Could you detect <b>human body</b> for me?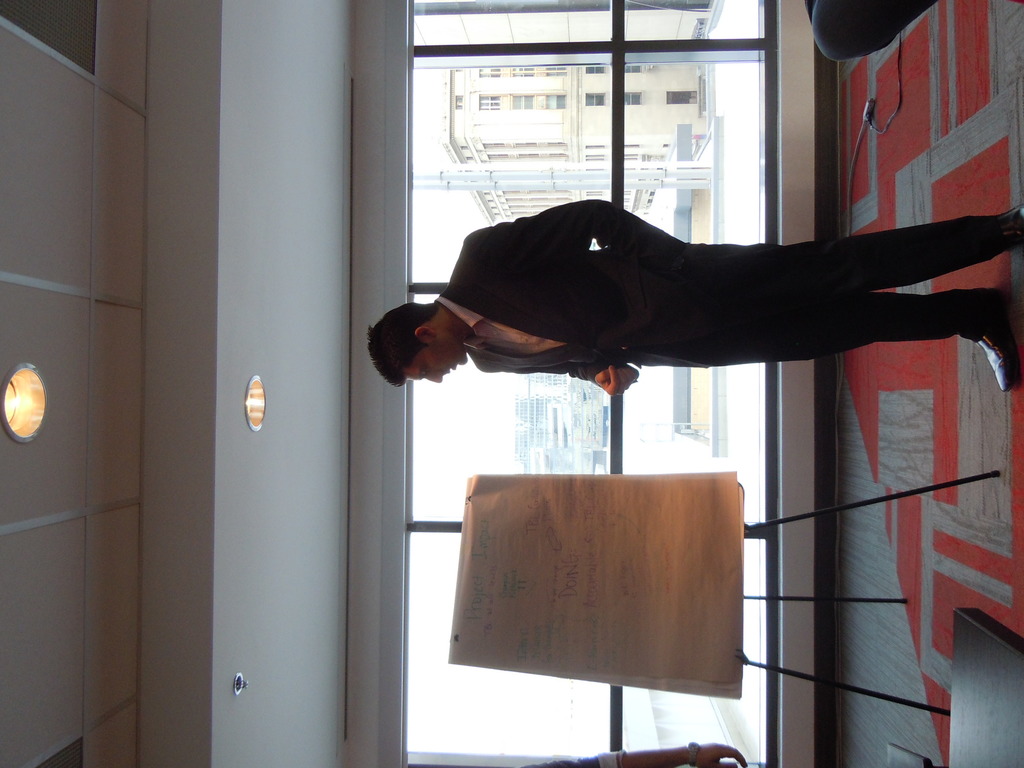
Detection result: locate(368, 201, 1023, 391).
